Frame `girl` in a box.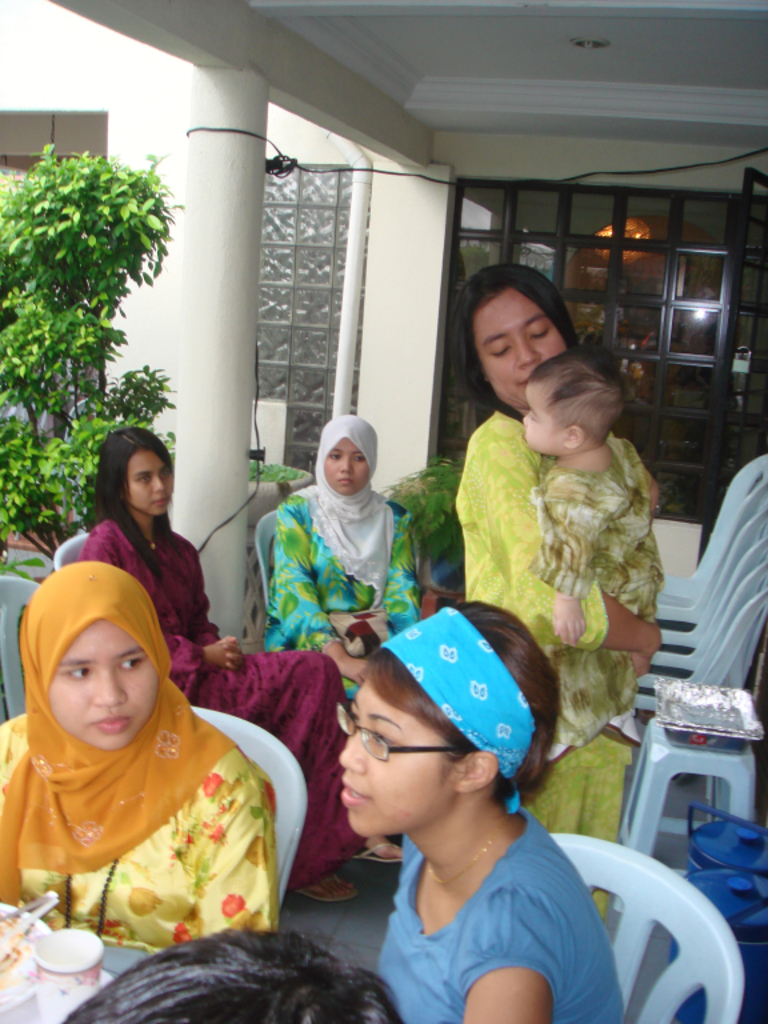
(456,267,664,937).
